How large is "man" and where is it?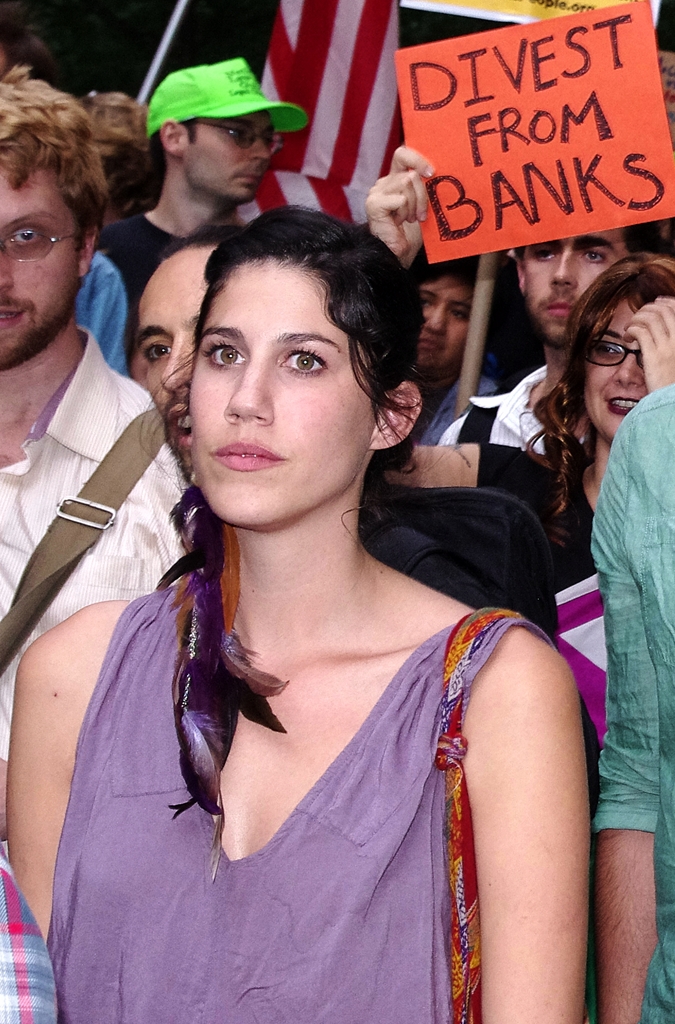
Bounding box: rect(431, 219, 662, 469).
